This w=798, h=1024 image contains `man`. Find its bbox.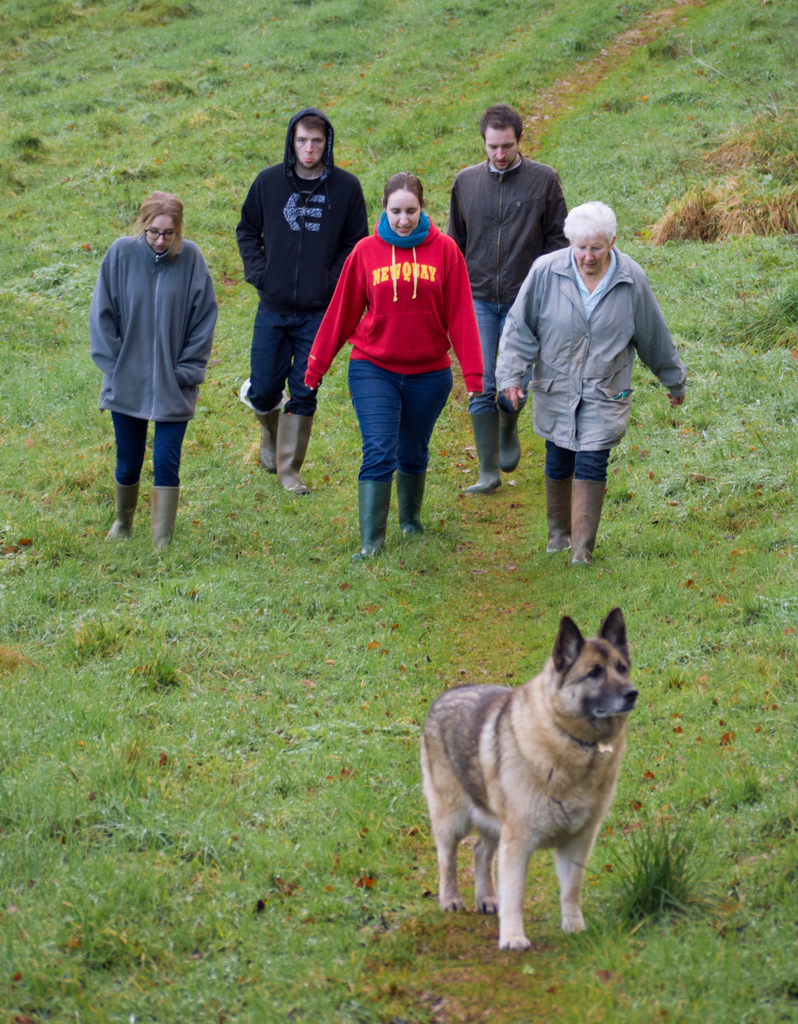
box(231, 104, 369, 496).
